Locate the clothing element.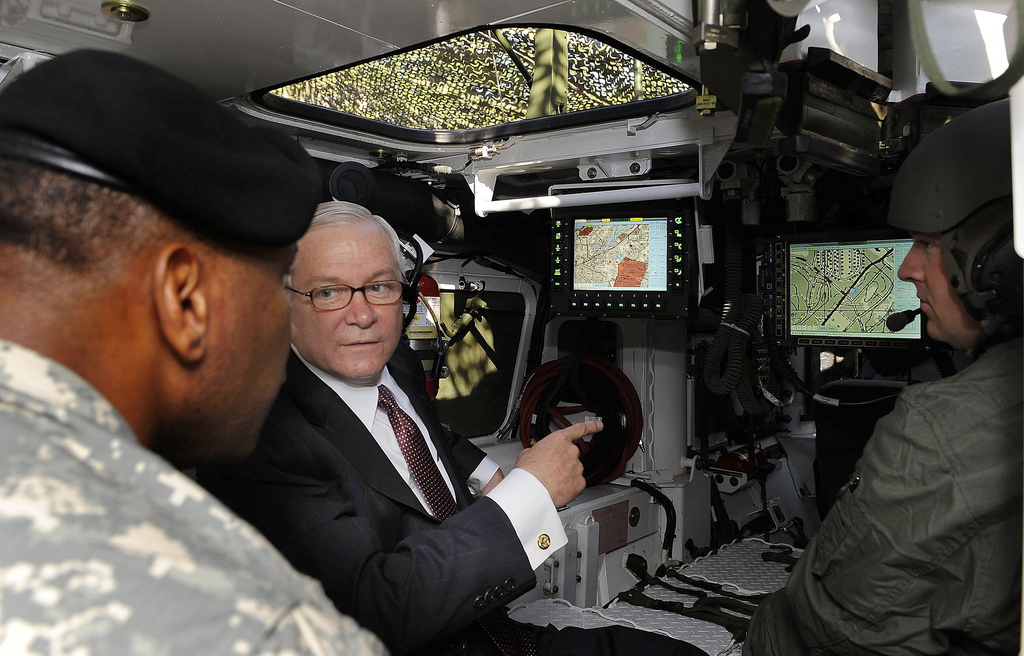
Element bbox: left=227, top=349, right=628, bottom=655.
